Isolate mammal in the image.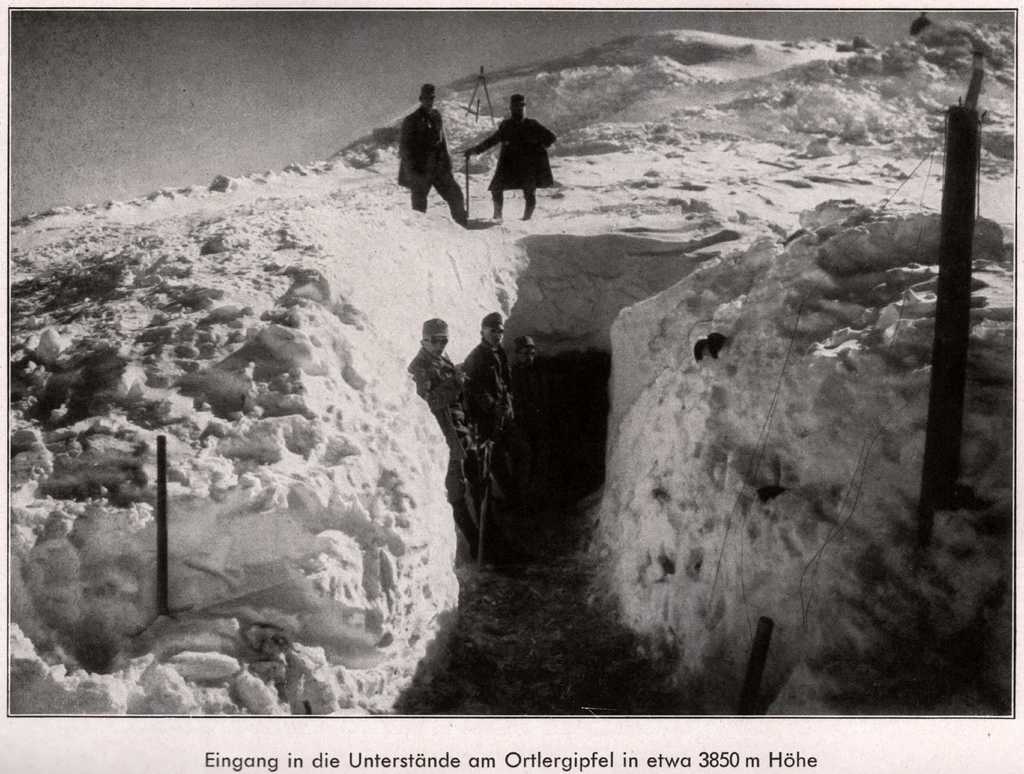
Isolated region: [509, 338, 543, 518].
